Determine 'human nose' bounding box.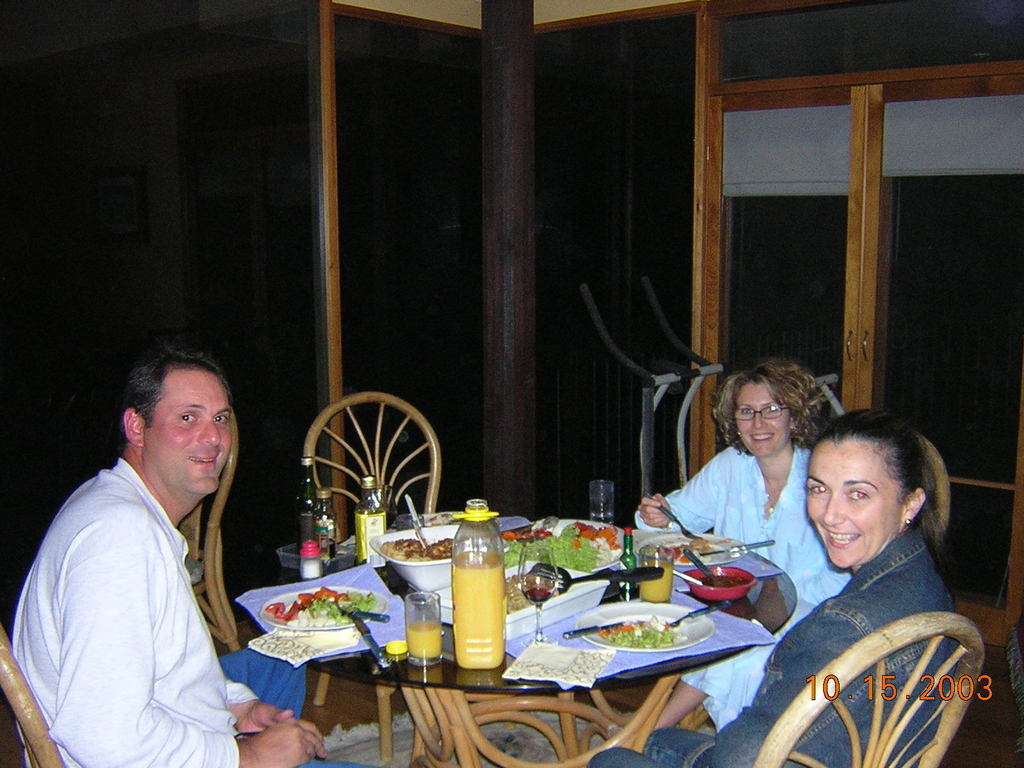
Determined: BBox(198, 418, 219, 442).
